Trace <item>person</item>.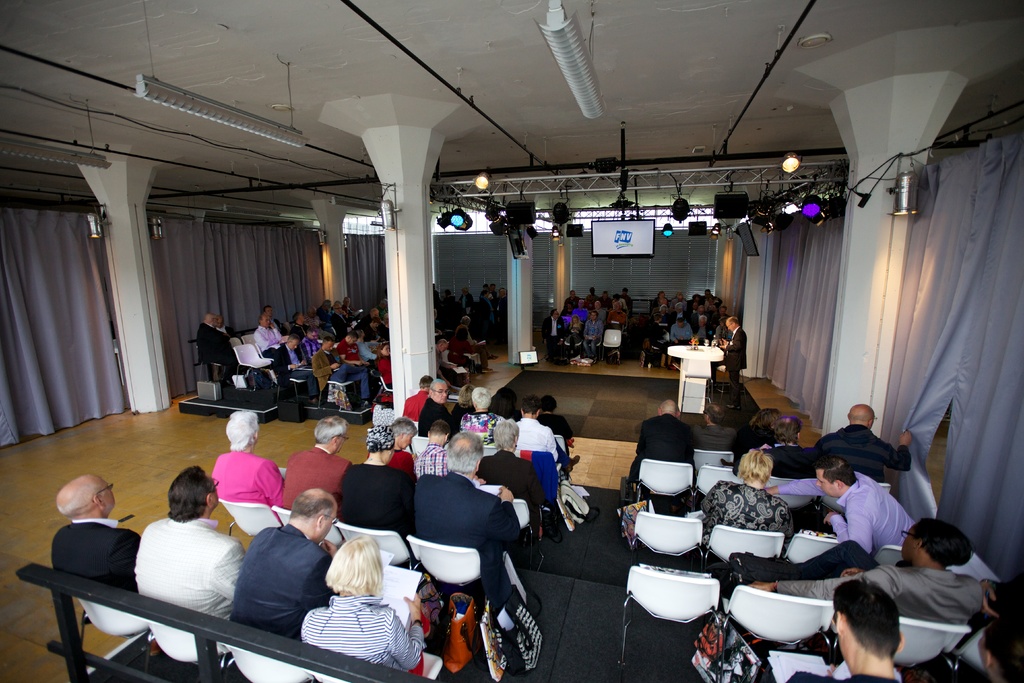
Traced to 209/408/286/511.
